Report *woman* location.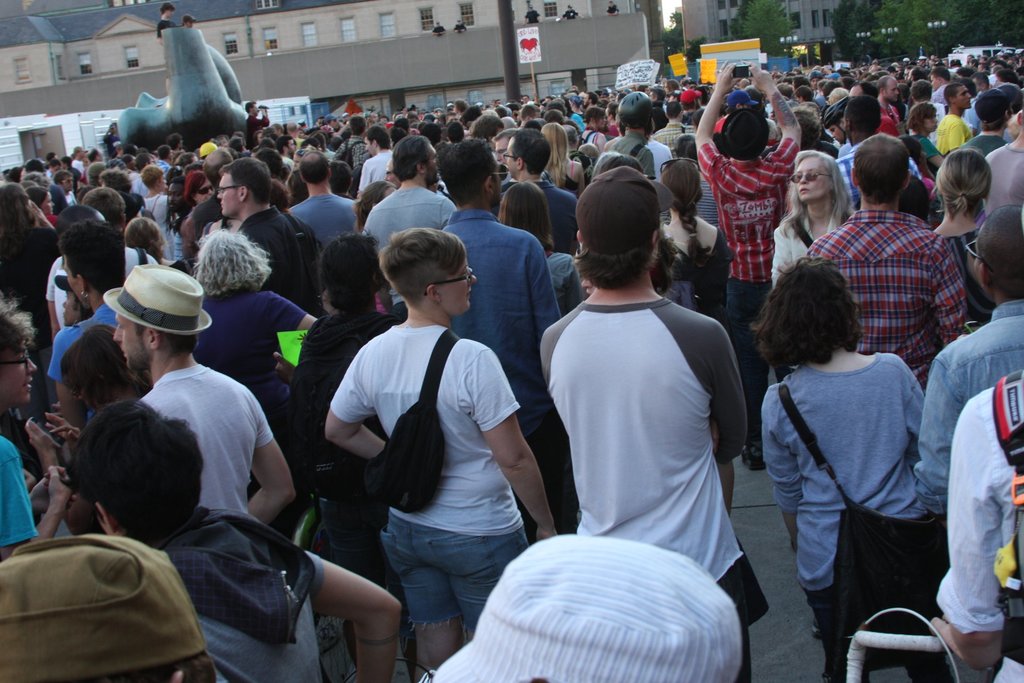
Report: l=902, t=97, r=952, b=178.
